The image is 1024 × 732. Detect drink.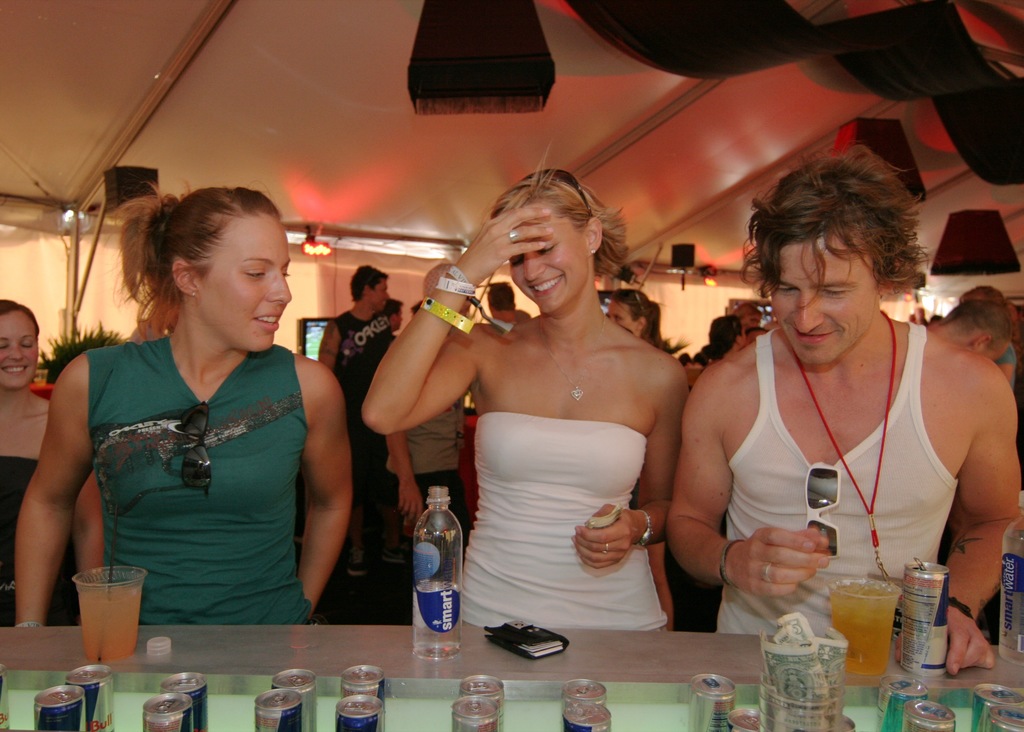
Detection: (left=831, top=580, right=893, bottom=677).
